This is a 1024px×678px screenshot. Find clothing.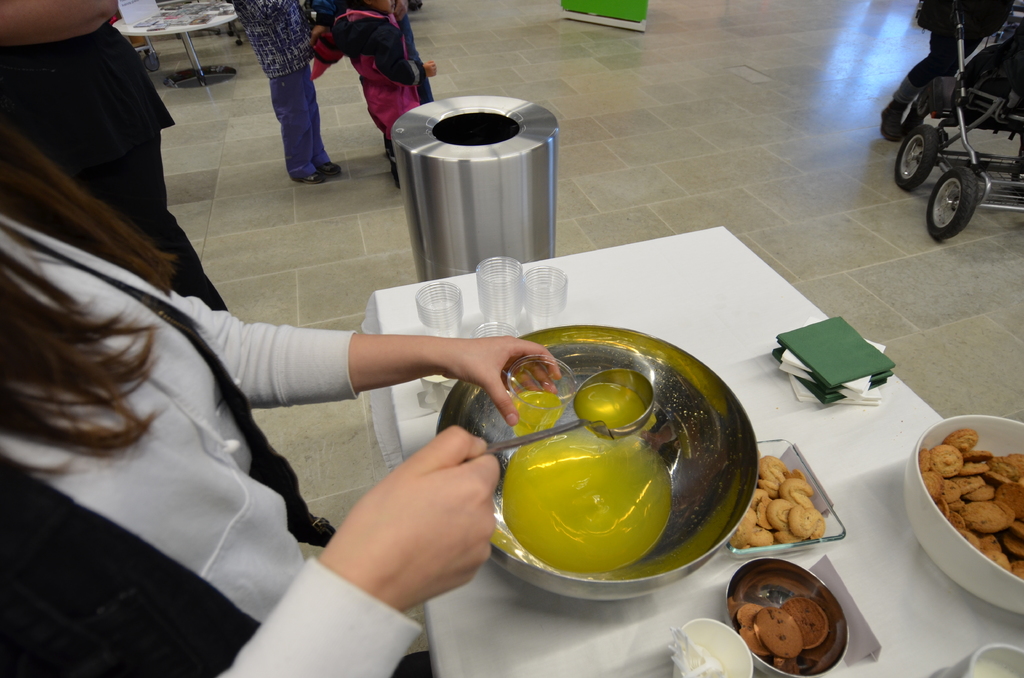
Bounding box: {"x1": 313, "y1": 0, "x2": 426, "y2": 166}.
